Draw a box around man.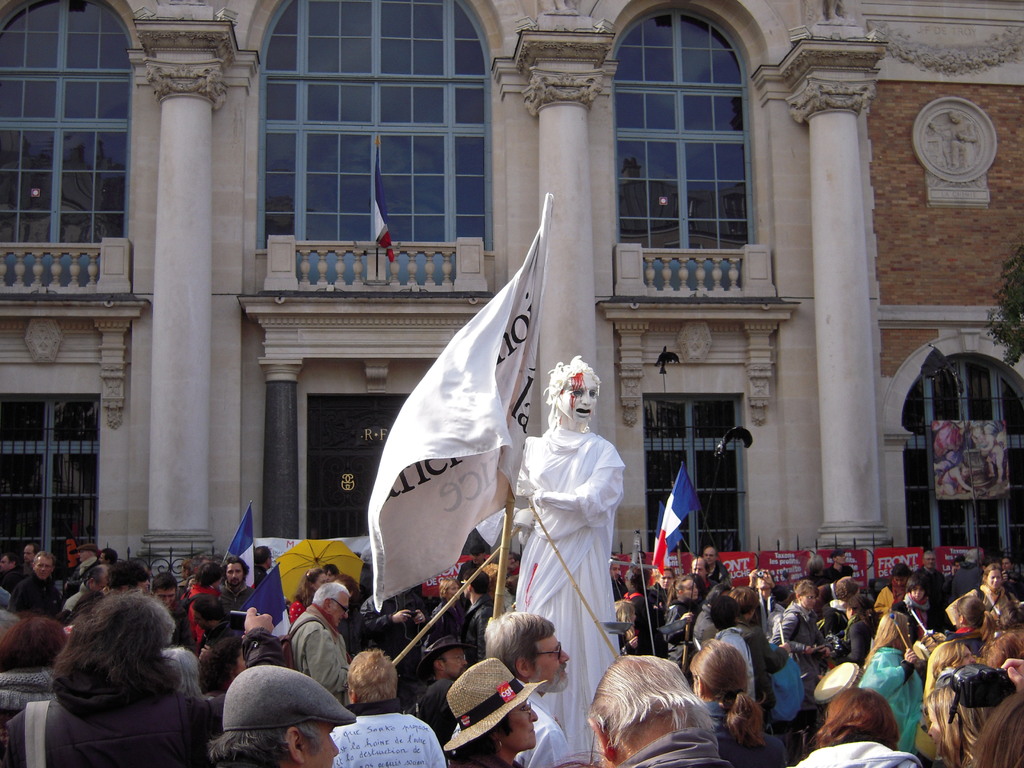
[x1=509, y1=352, x2=625, y2=764].
